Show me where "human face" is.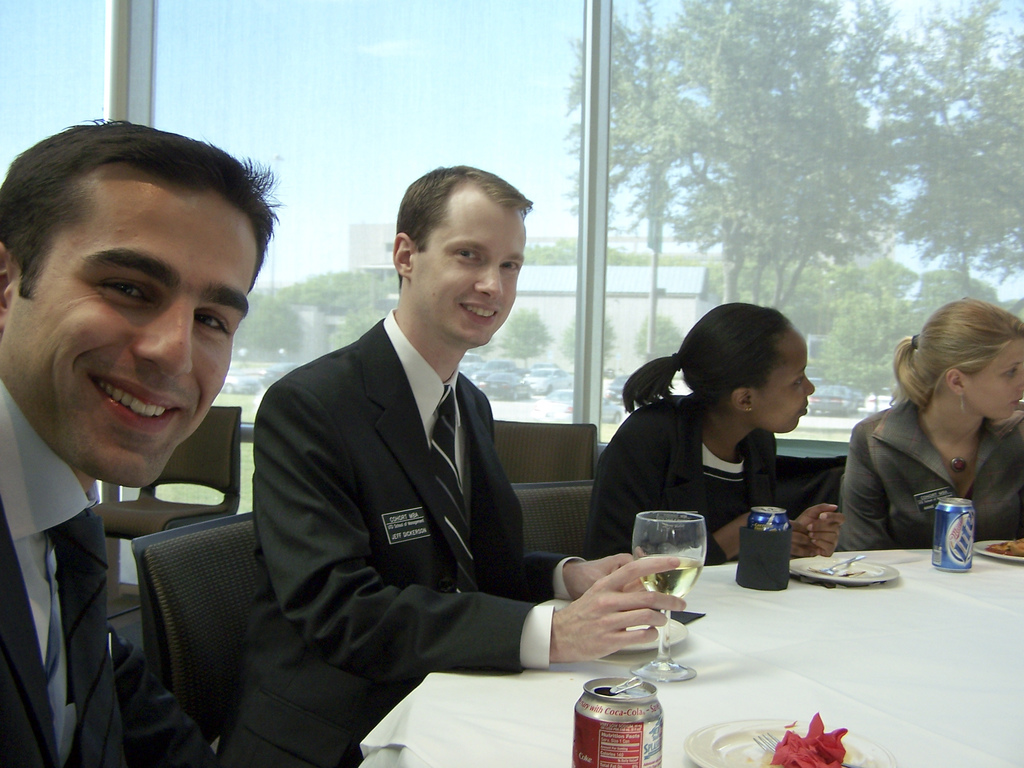
"human face" is at {"left": 970, "top": 346, "right": 1023, "bottom": 420}.
